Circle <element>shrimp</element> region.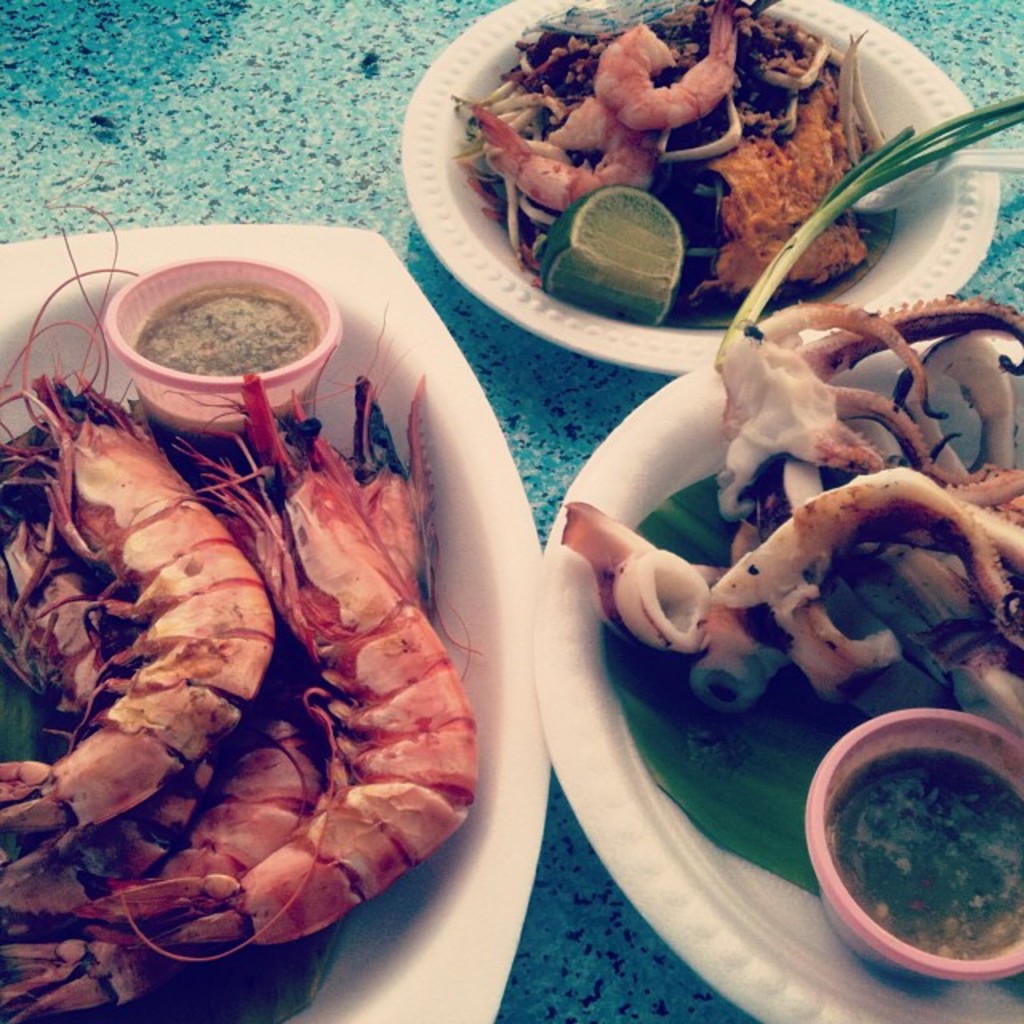
Region: (0,706,317,1022).
